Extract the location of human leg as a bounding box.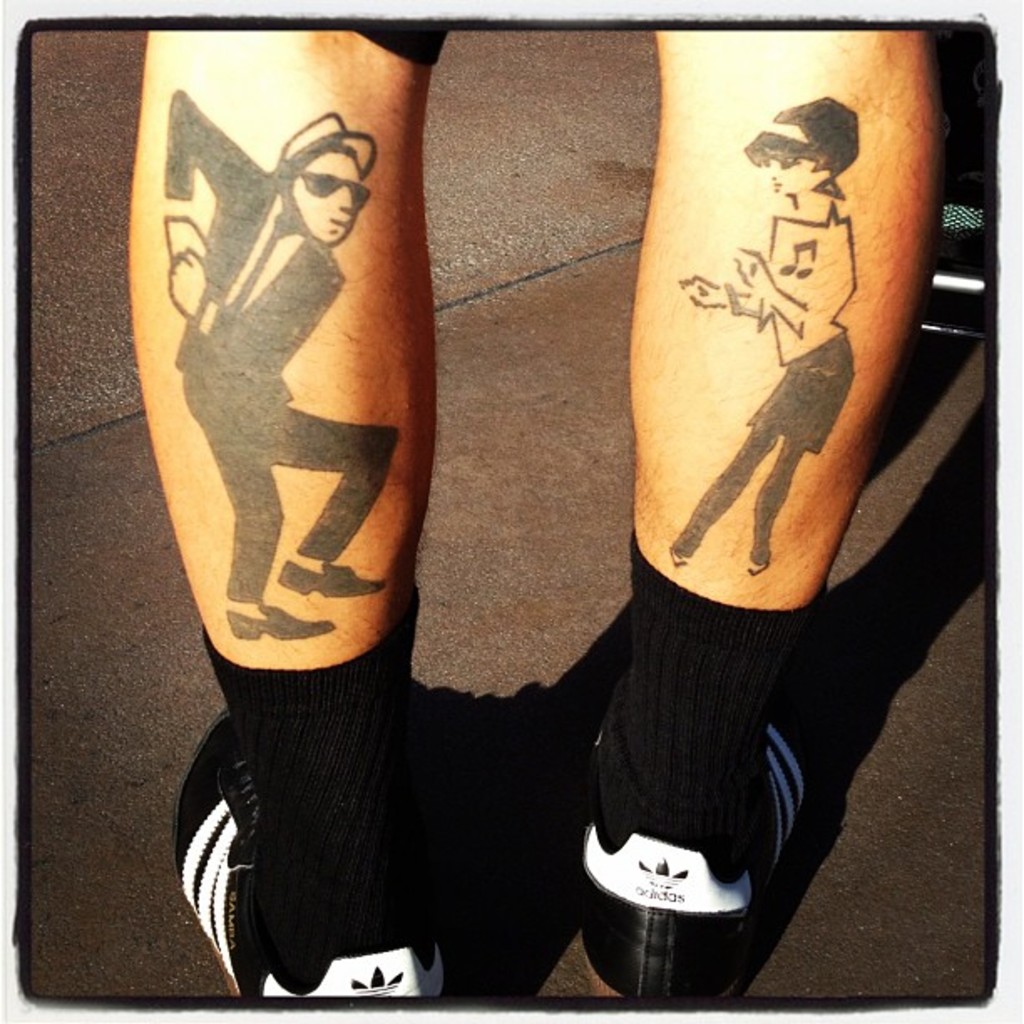
<region>182, 395, 392, 597</region>.
